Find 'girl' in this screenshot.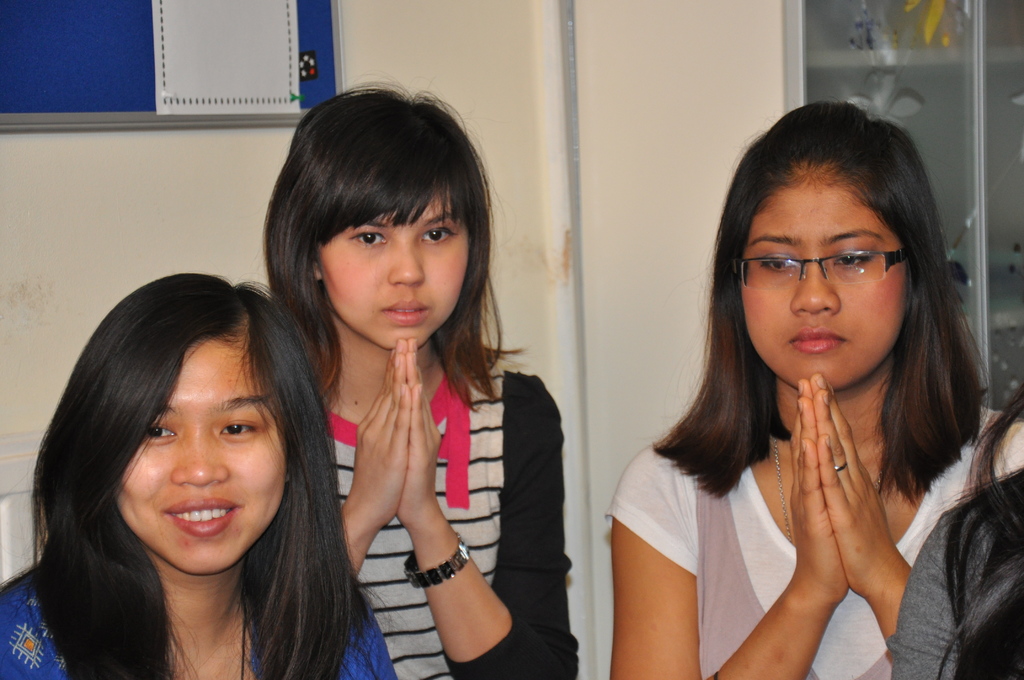
The bounding box for 'girl' is {"x1": 0, "y1": 267, "x2": 399, "y2": 679}.
